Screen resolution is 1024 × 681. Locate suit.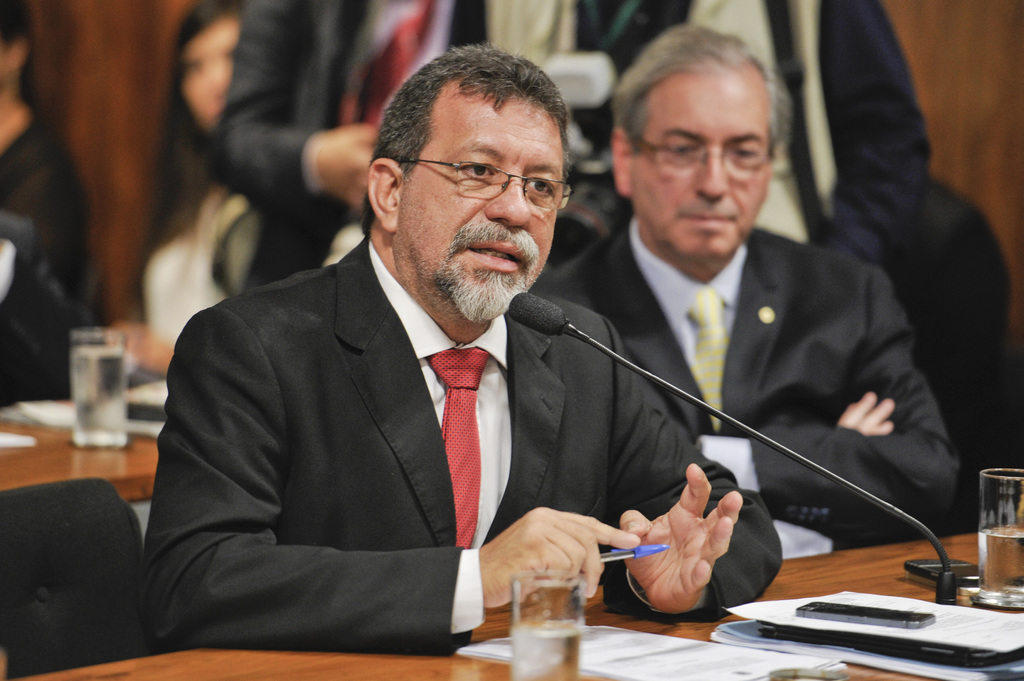
(left=534, top=214, right=965, bottom=567).
